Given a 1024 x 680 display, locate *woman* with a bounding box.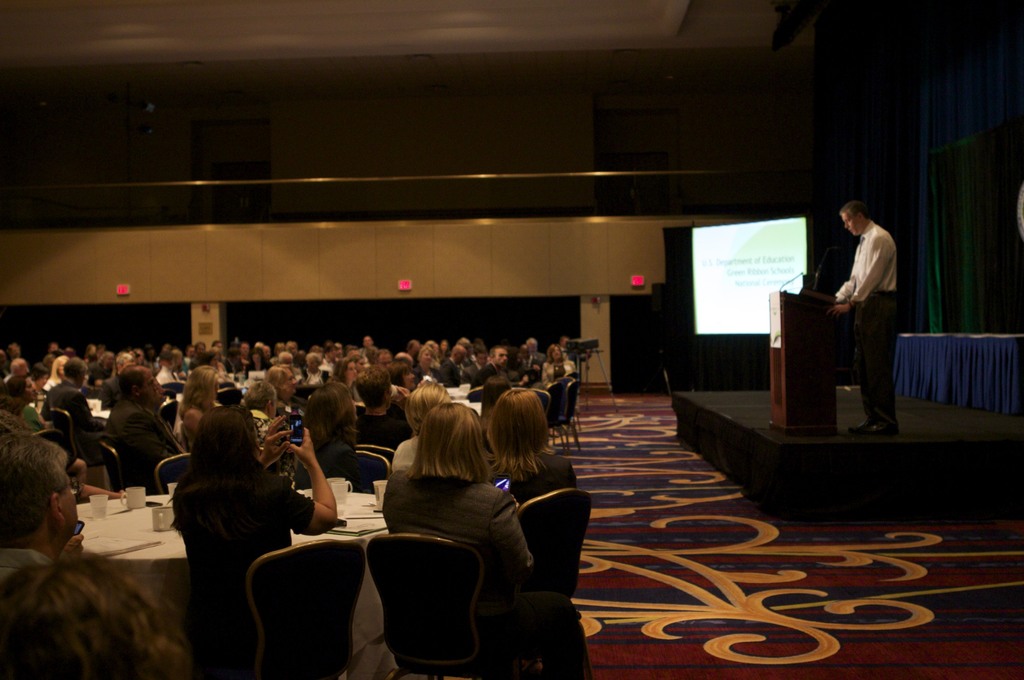
Located: [left=500, top=385, right=581, bottom=506].
